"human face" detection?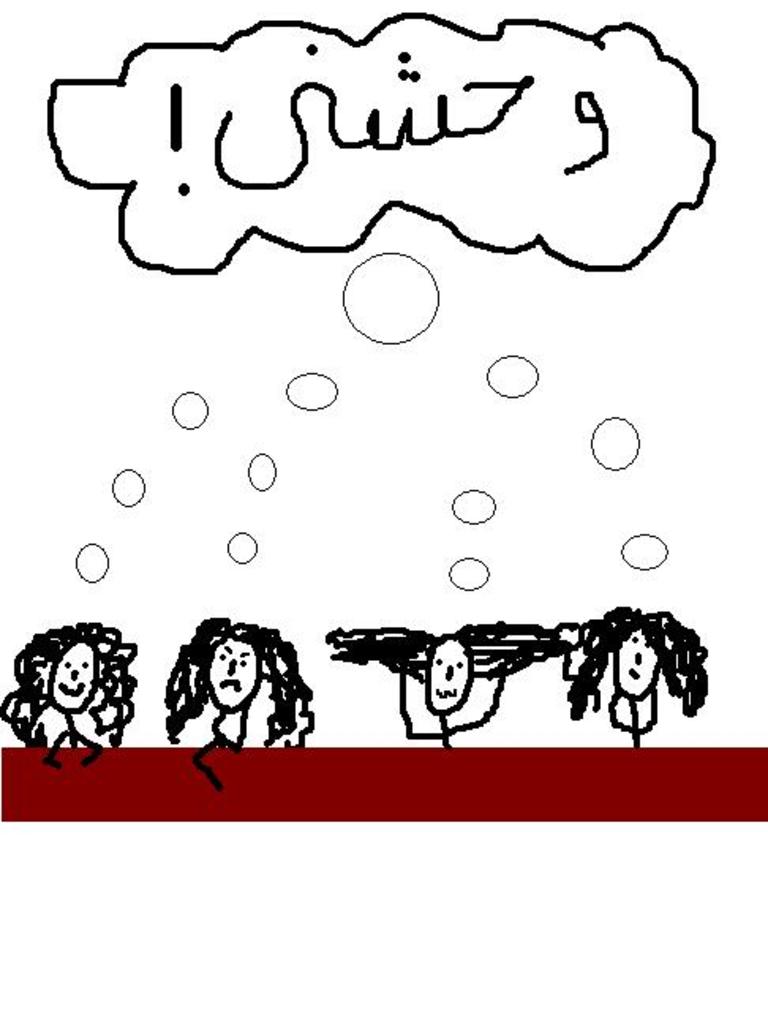
pyautogui.locateOnScreen(619, 631, 662, 694)
